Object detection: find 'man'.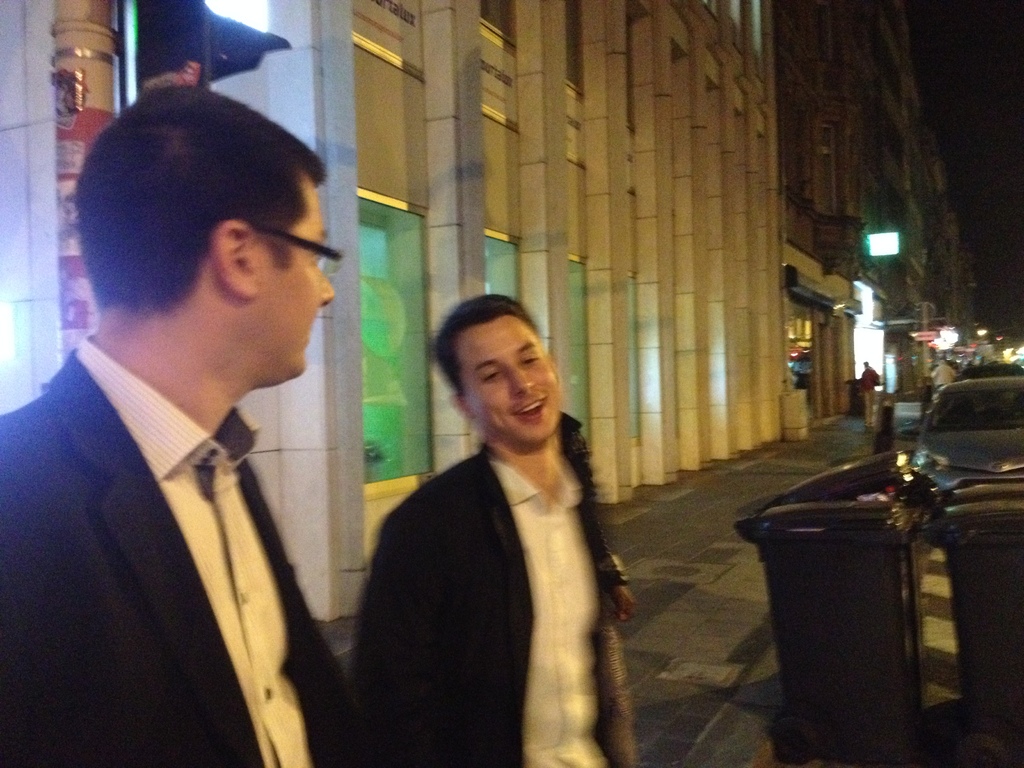
detection(346, 314, 640, 753).
